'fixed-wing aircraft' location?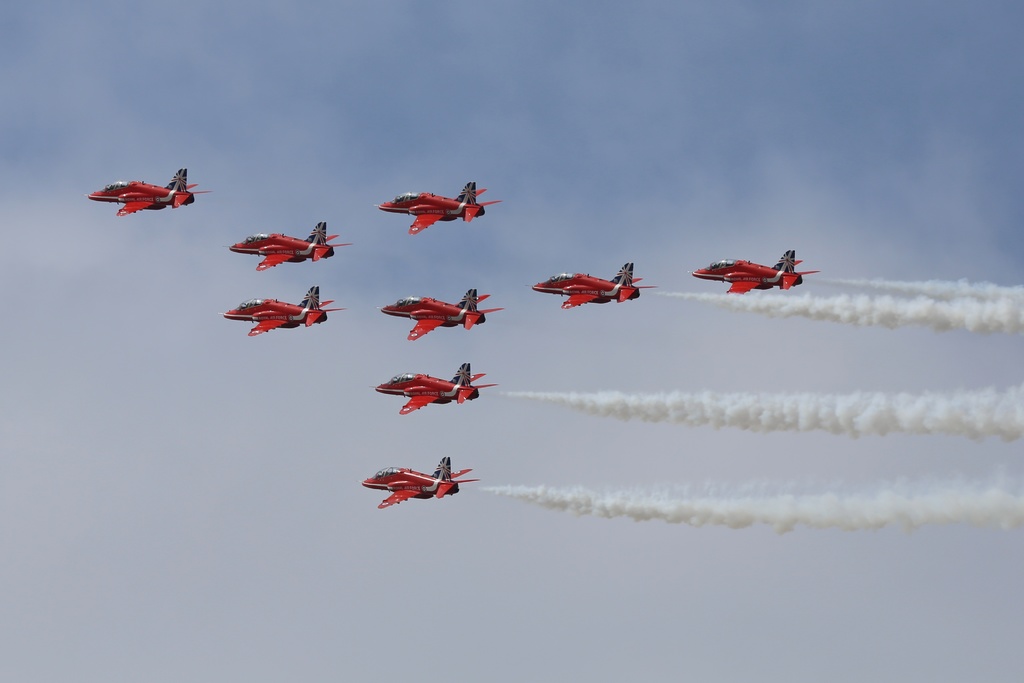
[381,184,508,236]
